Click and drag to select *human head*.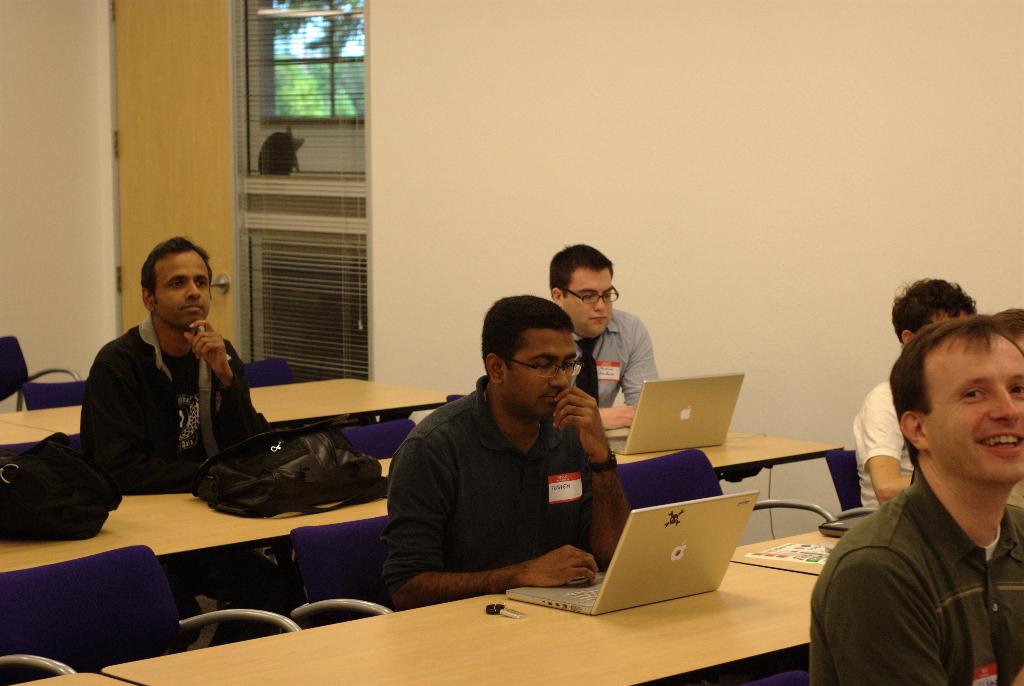
Selection: region(140, 235, 218, 333).
